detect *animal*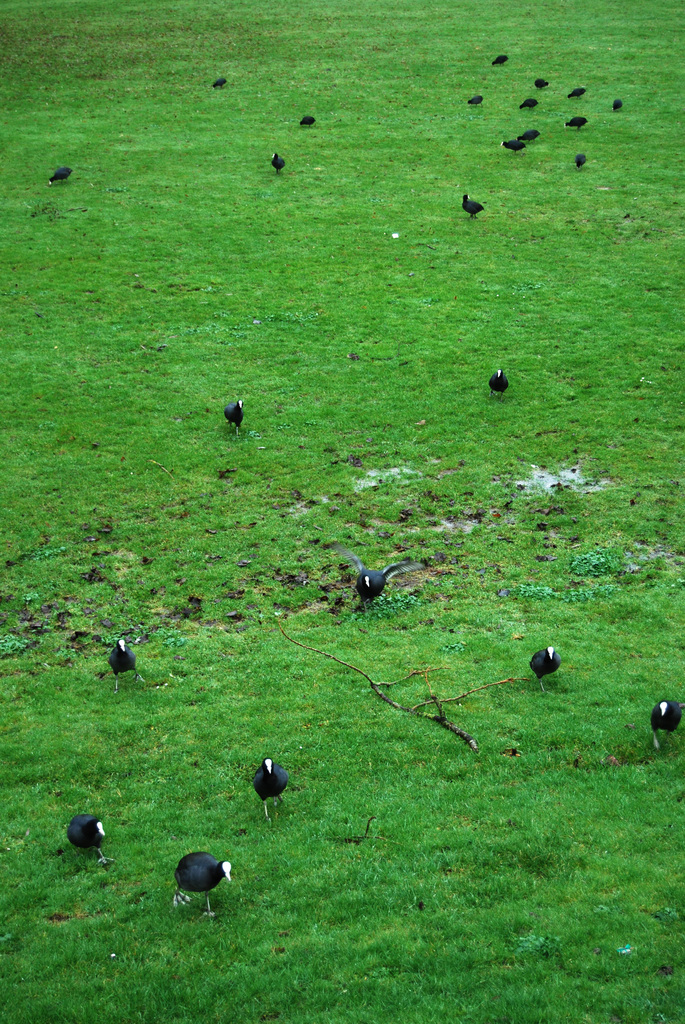
{"x1": 648, "y1": 698, "x2": 684, "y2": 751}
